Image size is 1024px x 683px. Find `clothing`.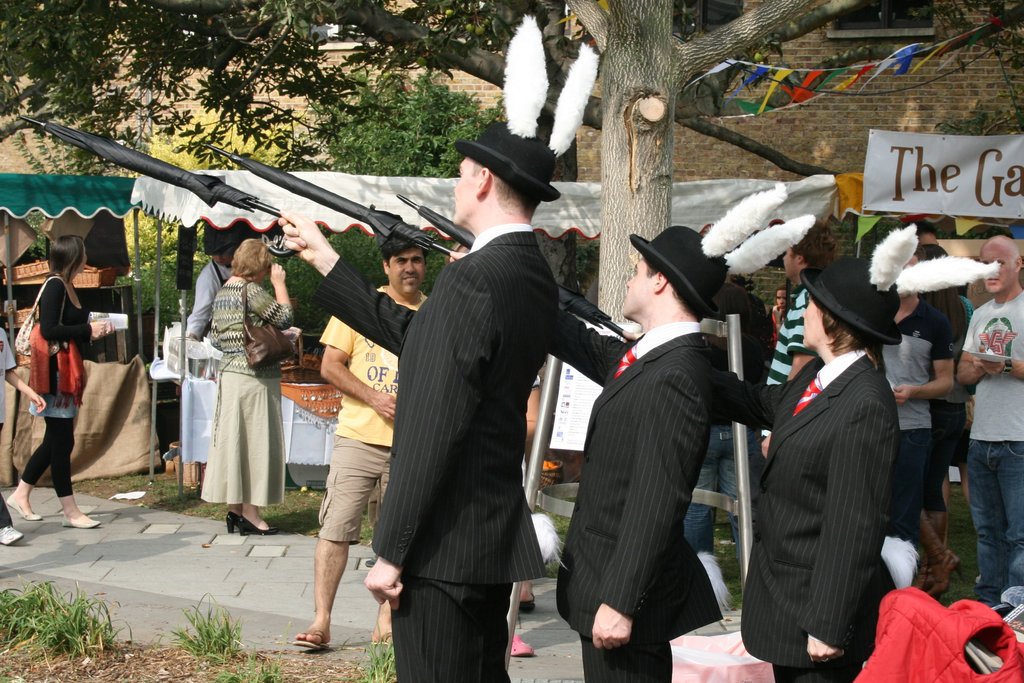
[970,440,1023,603].
